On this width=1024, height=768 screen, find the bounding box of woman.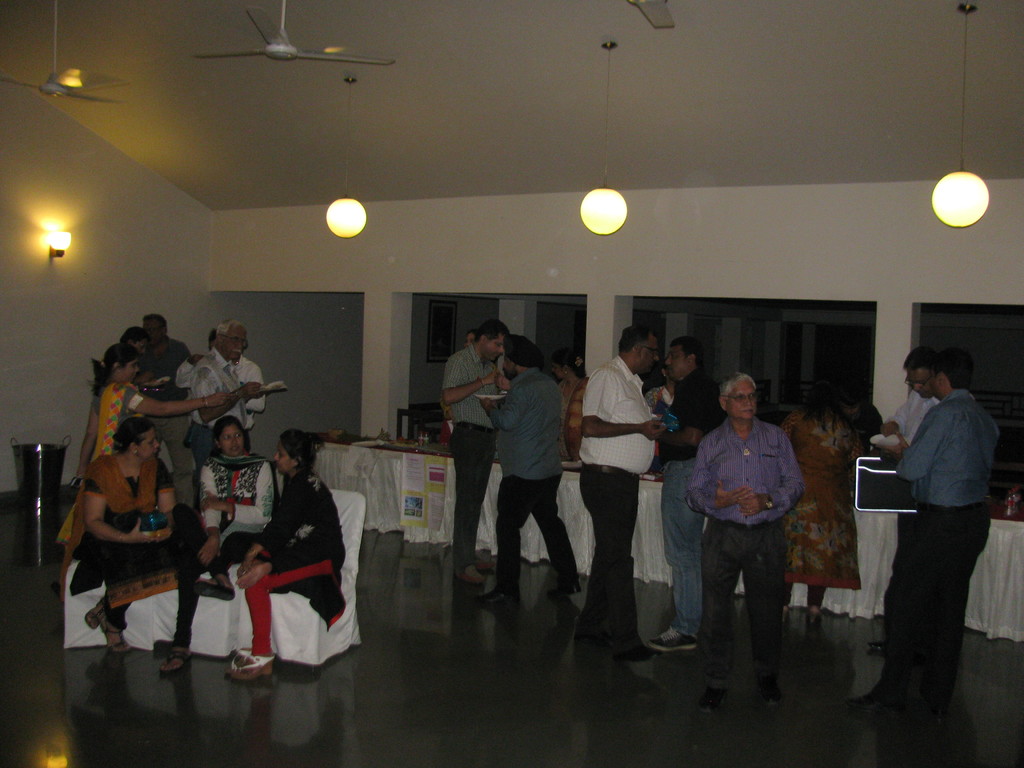
Bounding box: rect(780, 364, 869, 623).
